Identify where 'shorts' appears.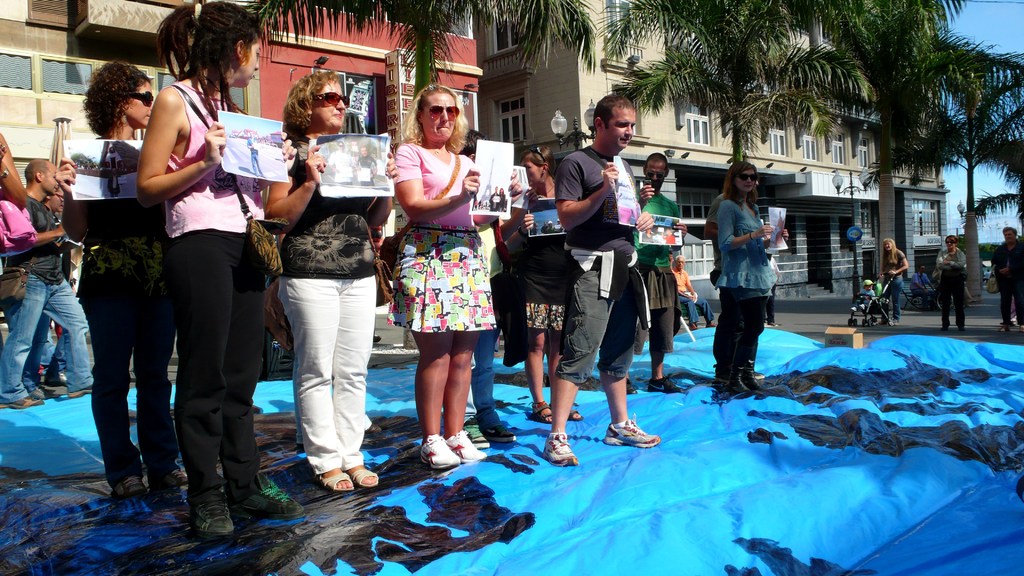
Appears at locate(555, 269, 636, 383).
